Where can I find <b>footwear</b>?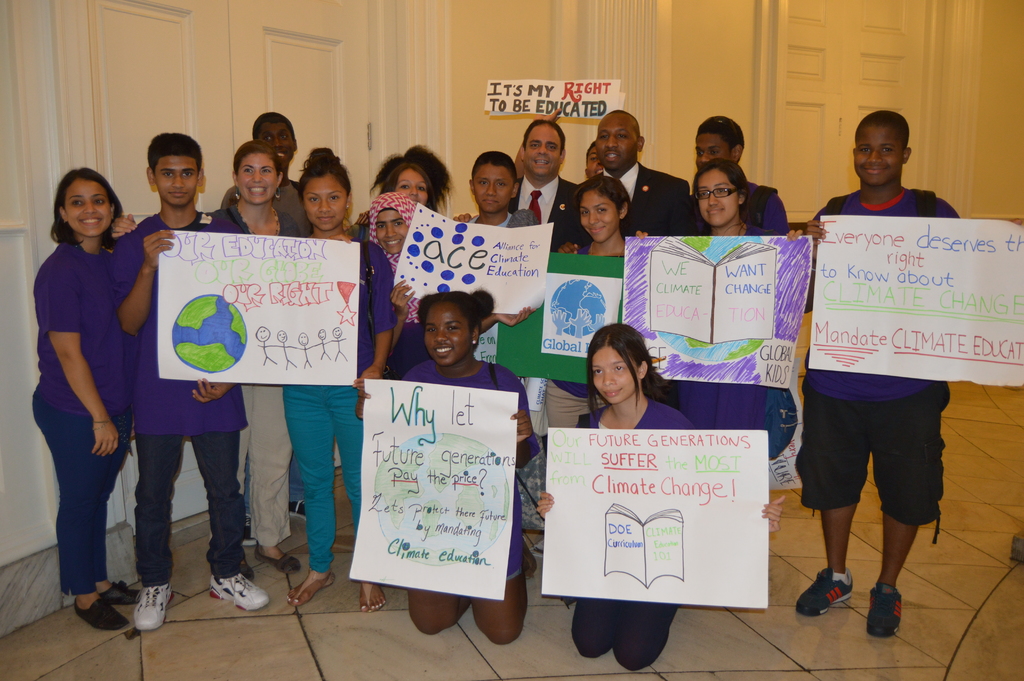
You can find it at pyautogui.locateOnScreen(99, 571, 134, 603).
